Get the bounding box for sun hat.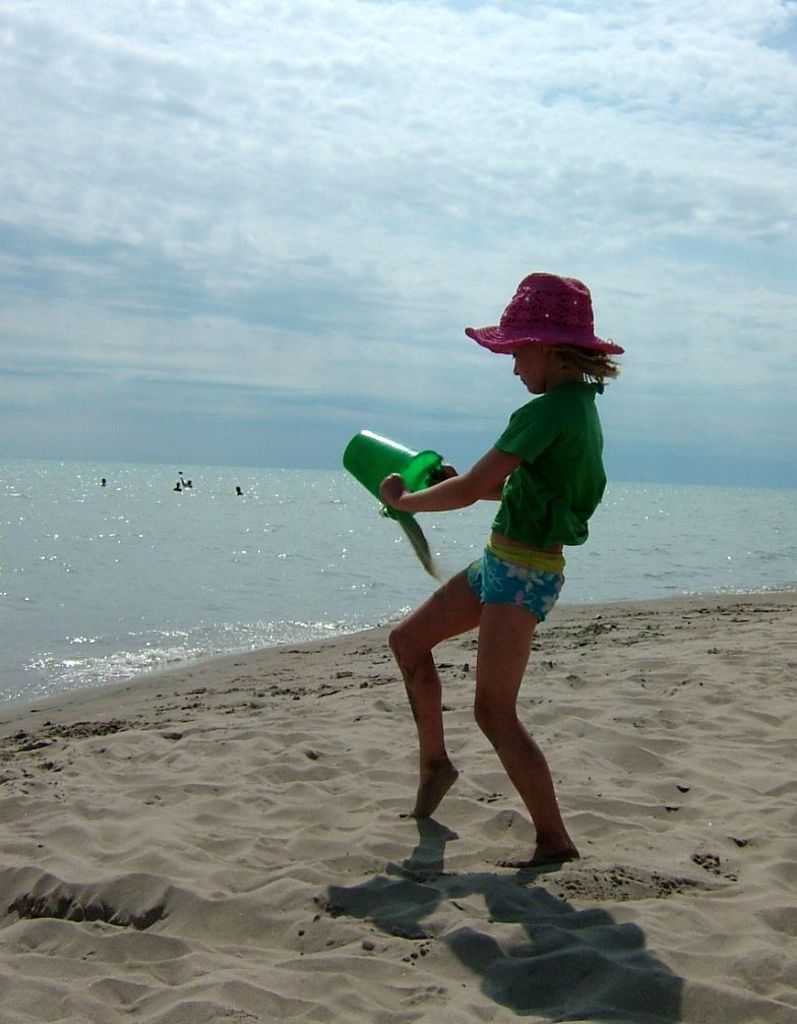
(467, 268, 623, 364).
